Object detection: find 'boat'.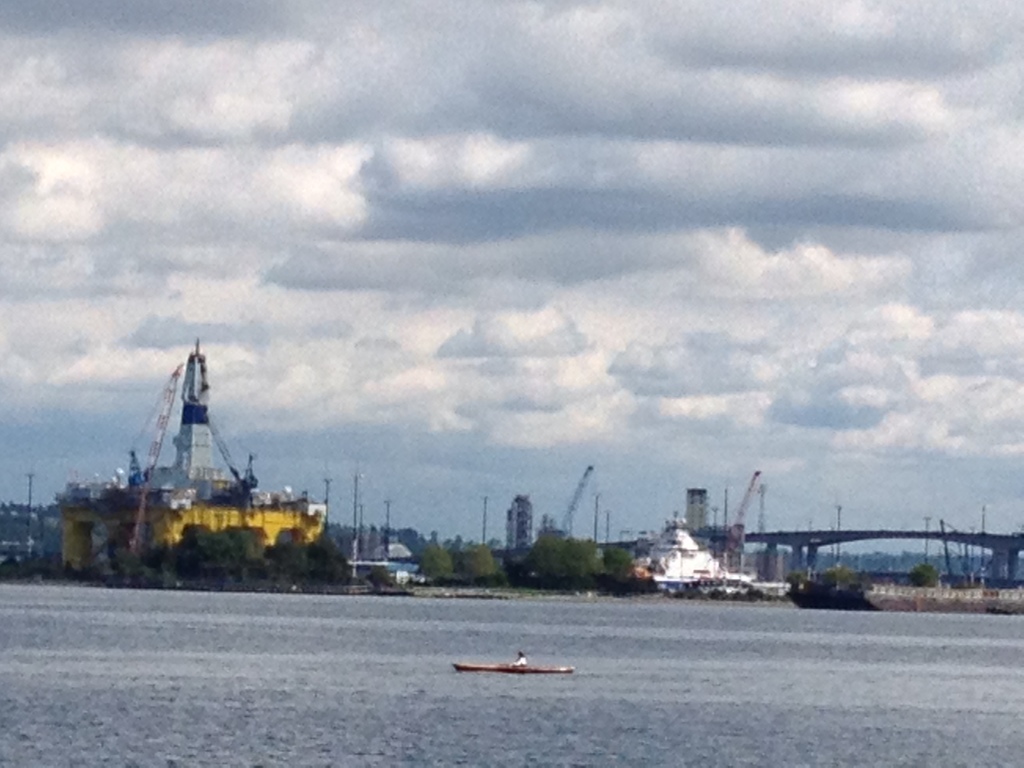
left=102, top=338, right=354, bottom=570.
